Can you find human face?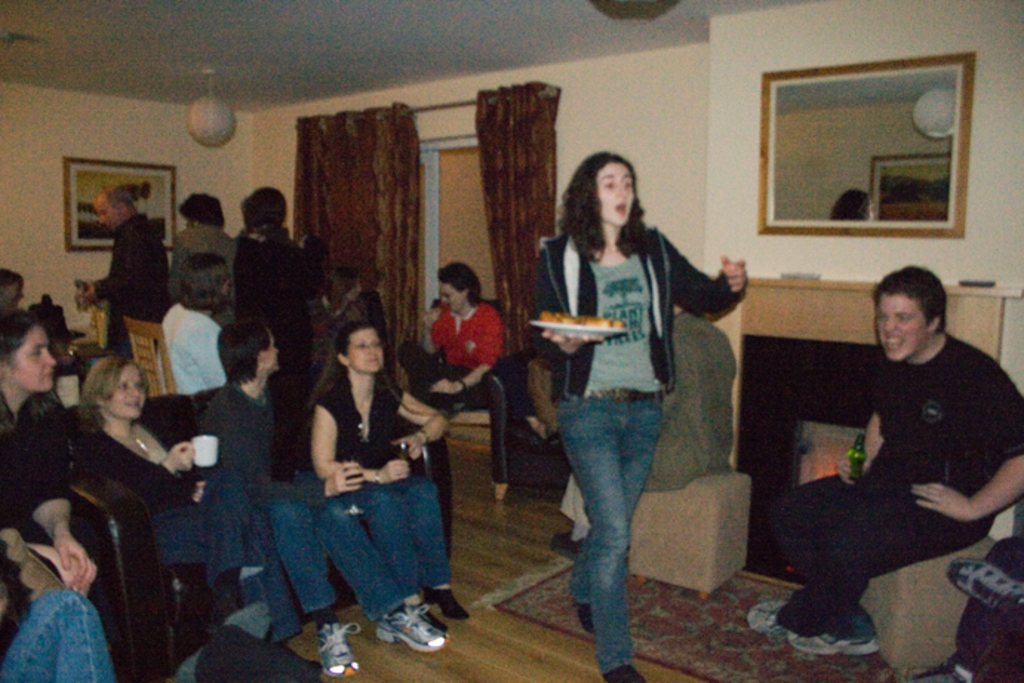
Yes, bounding box: <box>594,160,637,227</box>.
